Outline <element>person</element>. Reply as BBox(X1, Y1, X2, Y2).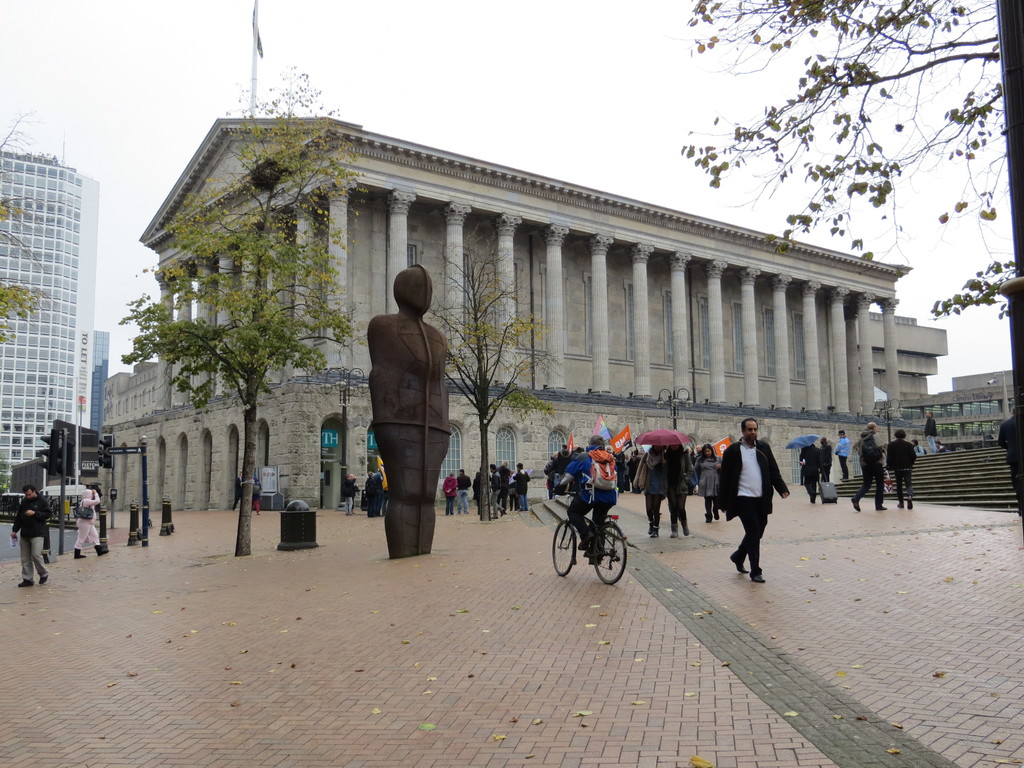
BBox(799, 442, 821, 503).
